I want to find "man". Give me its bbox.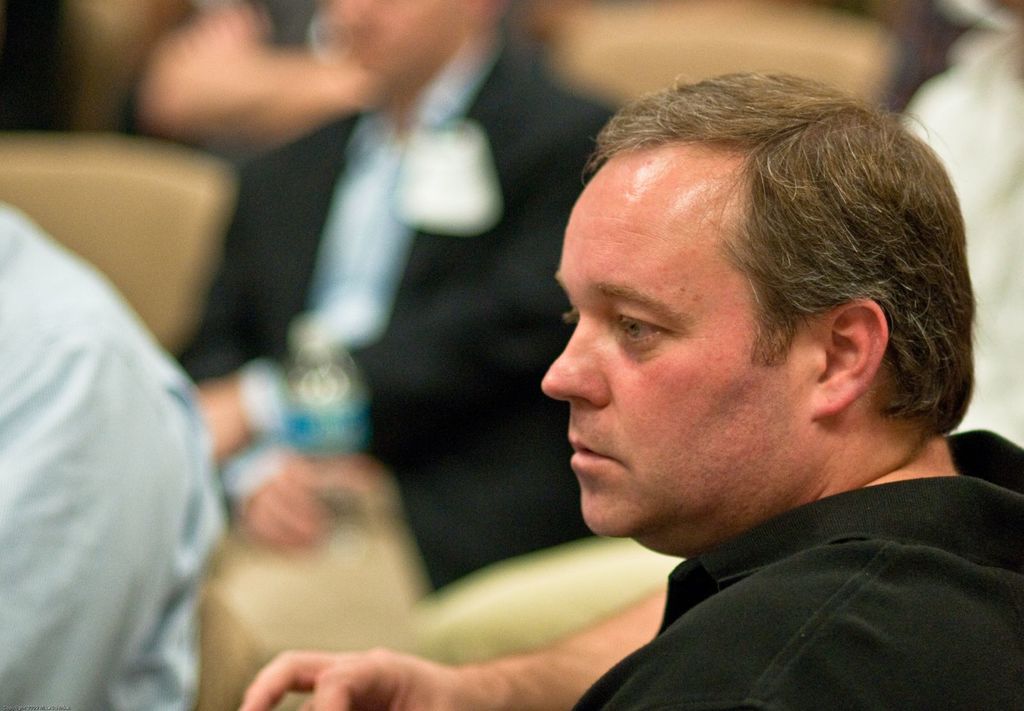
0,204,232,710.
